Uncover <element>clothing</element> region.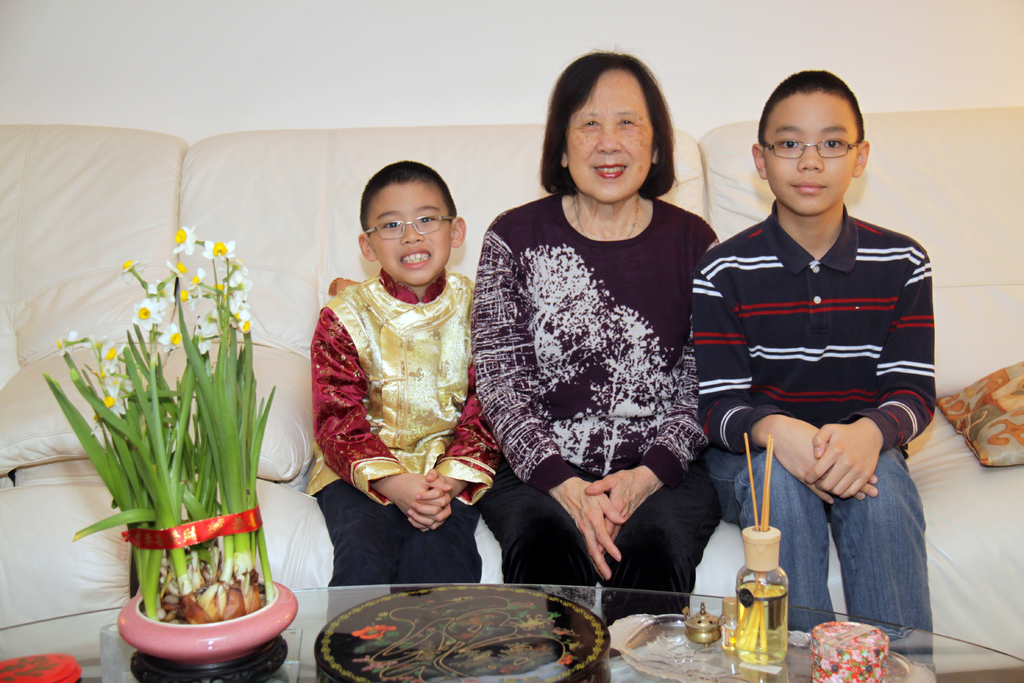
Uncovered: pyautogui.locateOnScreen(692, 195, 928, 642).
